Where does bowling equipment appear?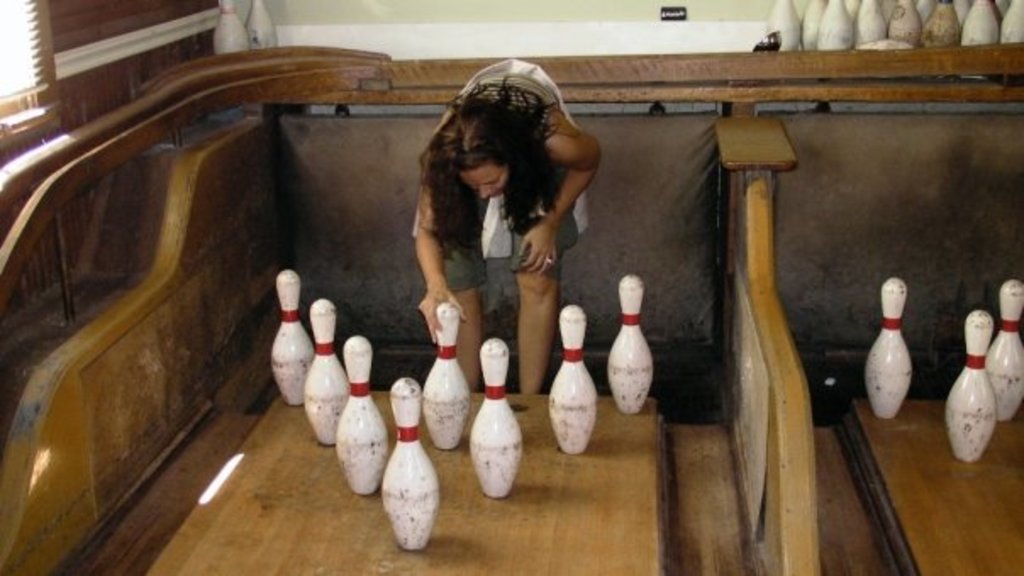
Appears at box=[468, 330, 527, 500].
